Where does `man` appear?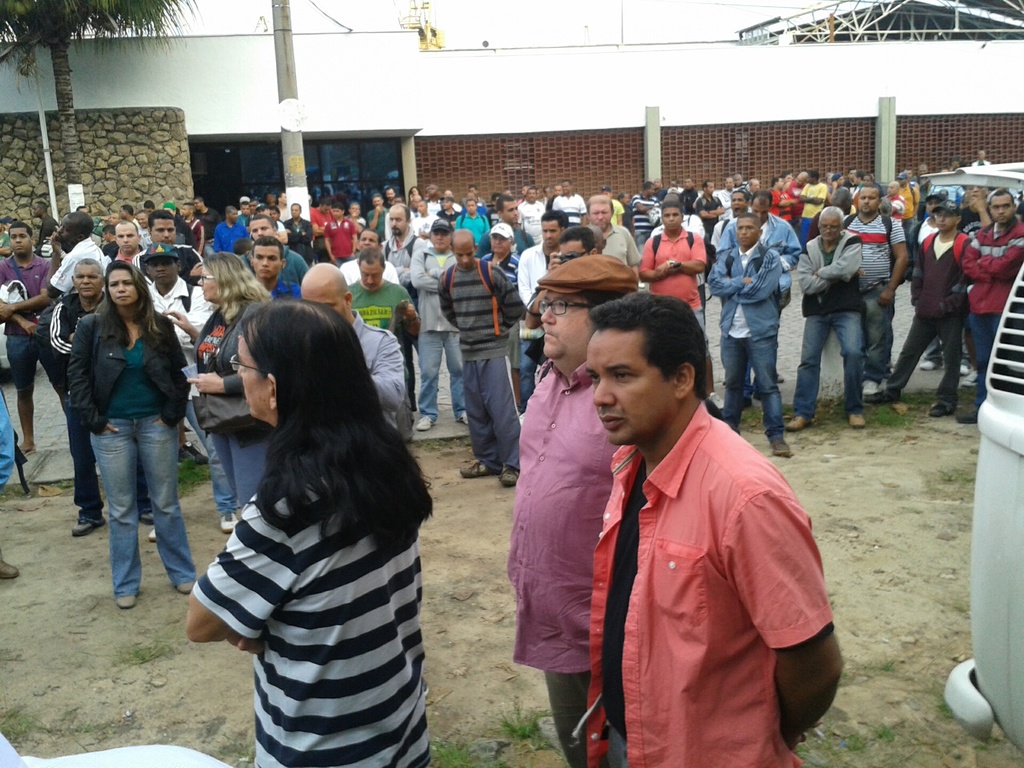
Appears at region(548, 182, 560, 211).
